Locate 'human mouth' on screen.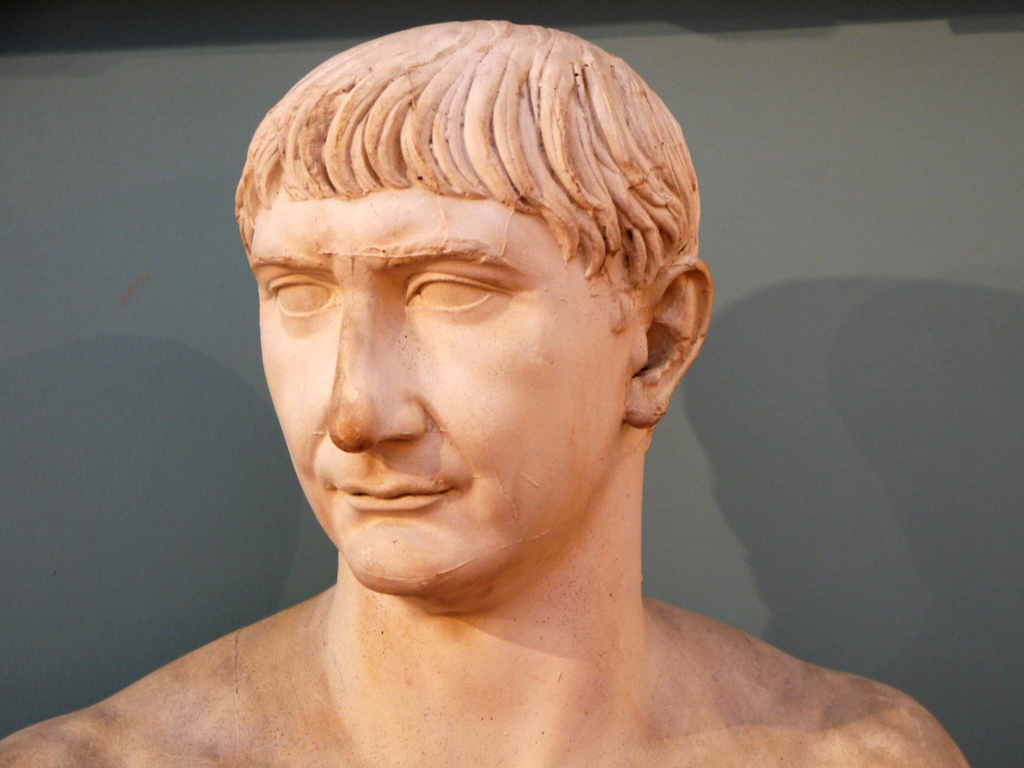
On screen at [x1=326, y1=481, x2=452, y2=513].
